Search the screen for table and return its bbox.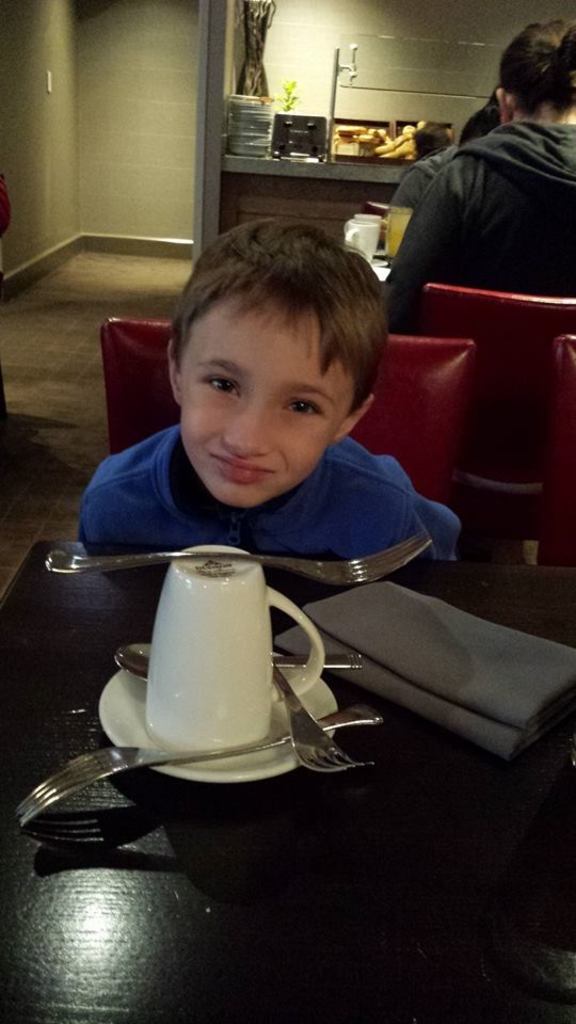
Found: {"left": 0, "top": 470, "right": 534, "bottom": 977}.
